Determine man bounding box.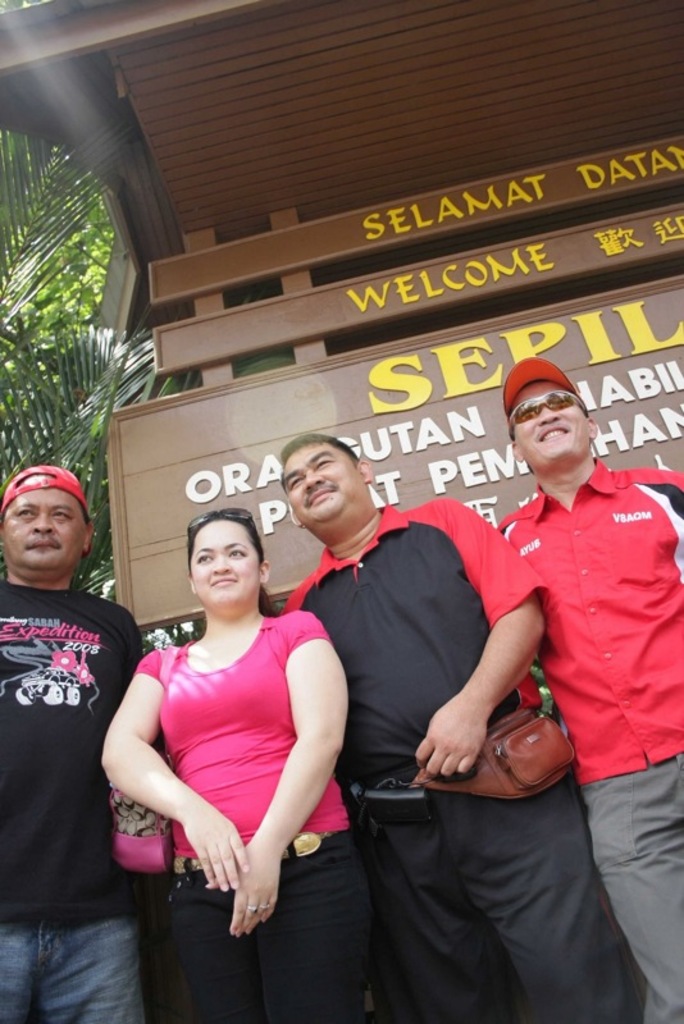
Determined: select_region(487, 355, 683, 1023).
